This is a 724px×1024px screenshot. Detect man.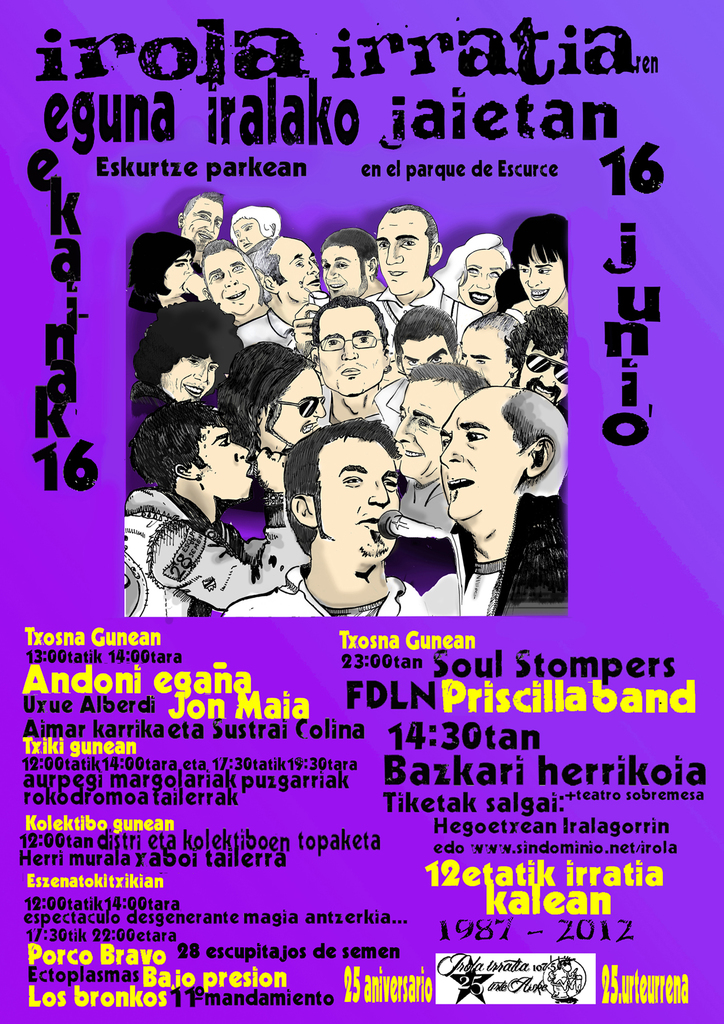
detection(359, 200, 482, 358).
